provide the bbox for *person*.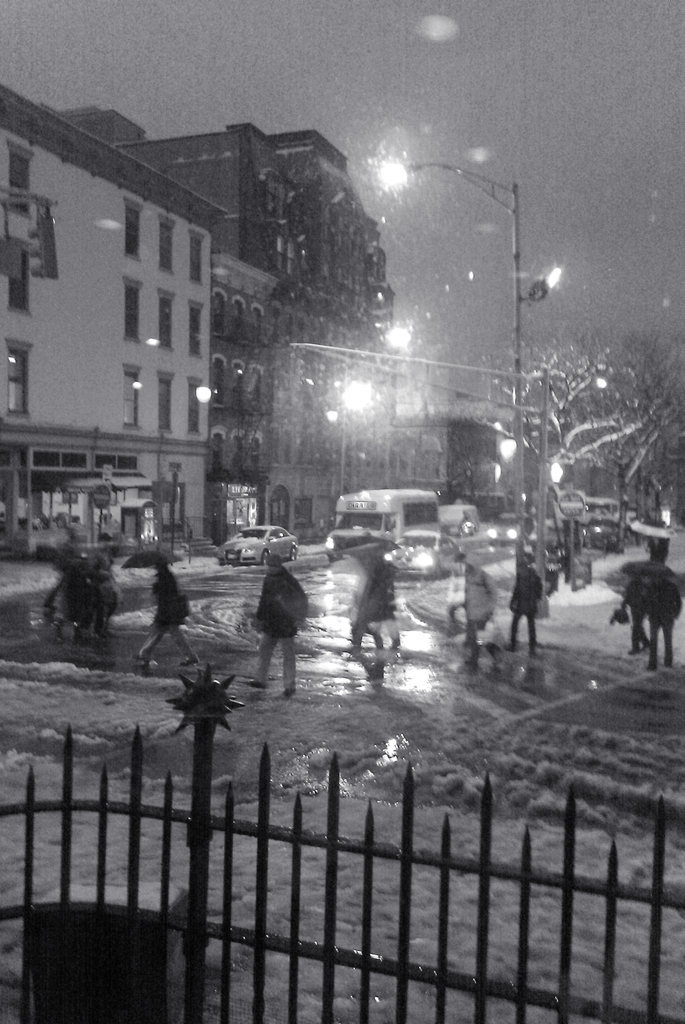
region(248, 557, 311, 698).
